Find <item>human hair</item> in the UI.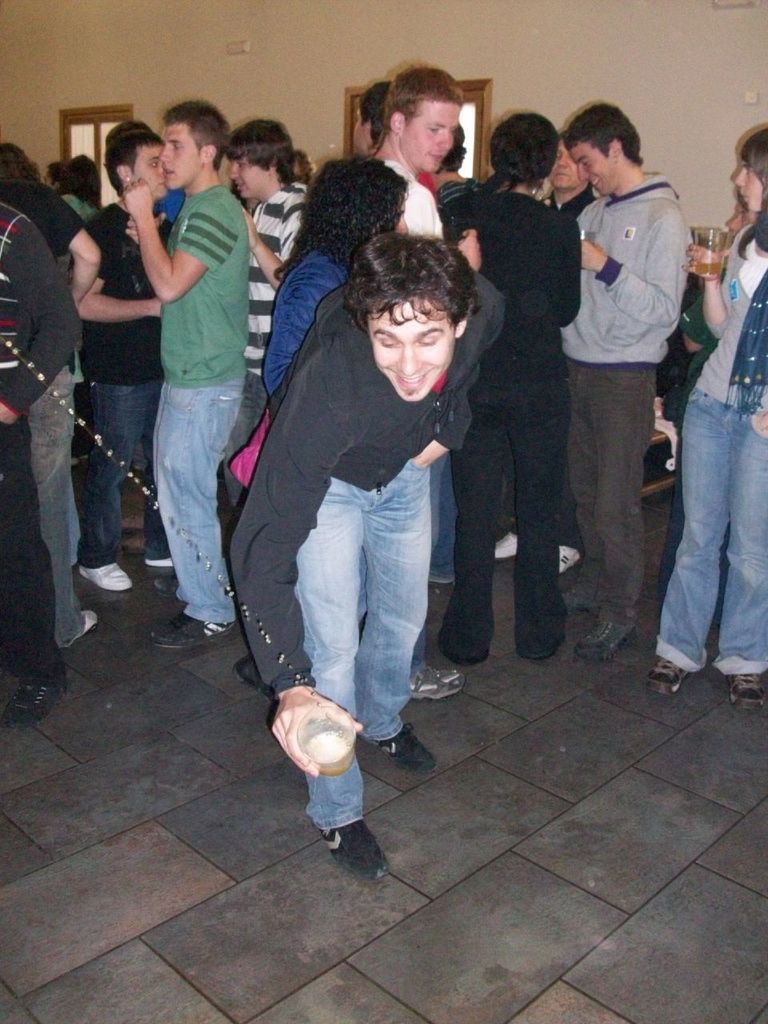
UI element at select_region(223, 117, 299, 191).
